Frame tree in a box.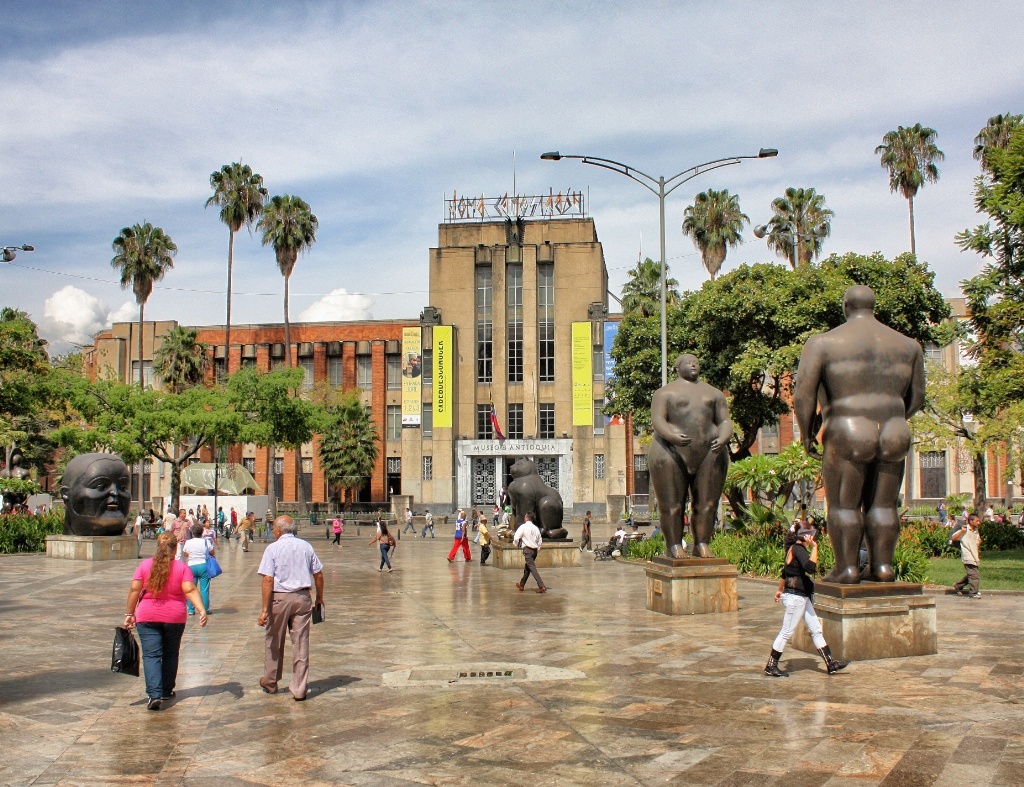
bbox=(890, 368, 1023, 525).
